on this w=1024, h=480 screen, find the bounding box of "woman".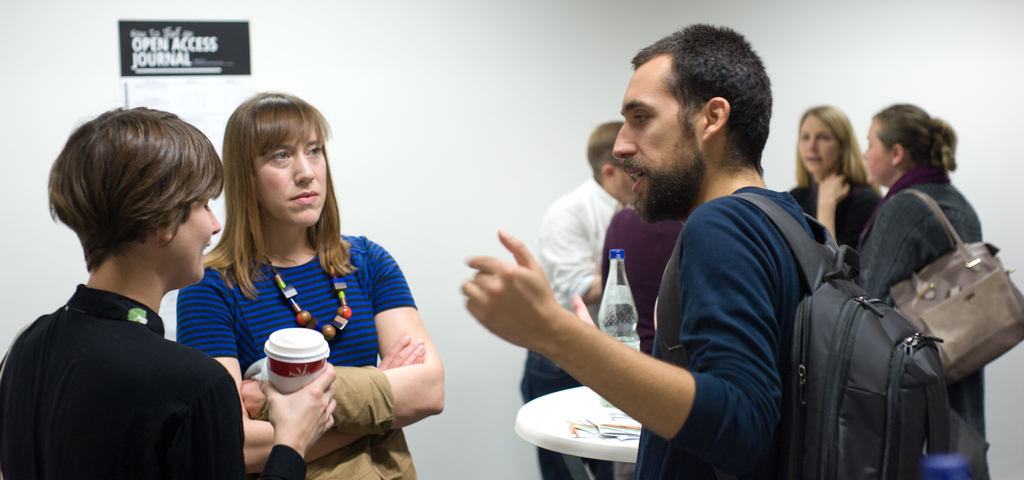
Bounding box: {"x1": 783, "y1": 104, "x2": 880, "y2": 245}.
